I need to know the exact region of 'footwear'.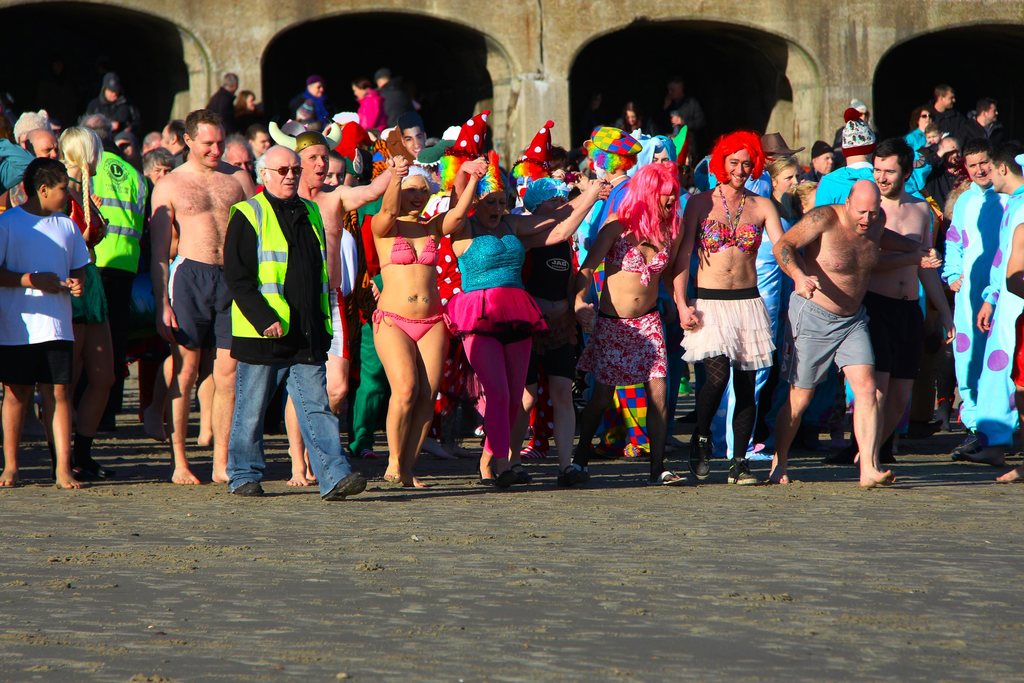
Region: [left=728, top=460, right=754, bottom=481].
